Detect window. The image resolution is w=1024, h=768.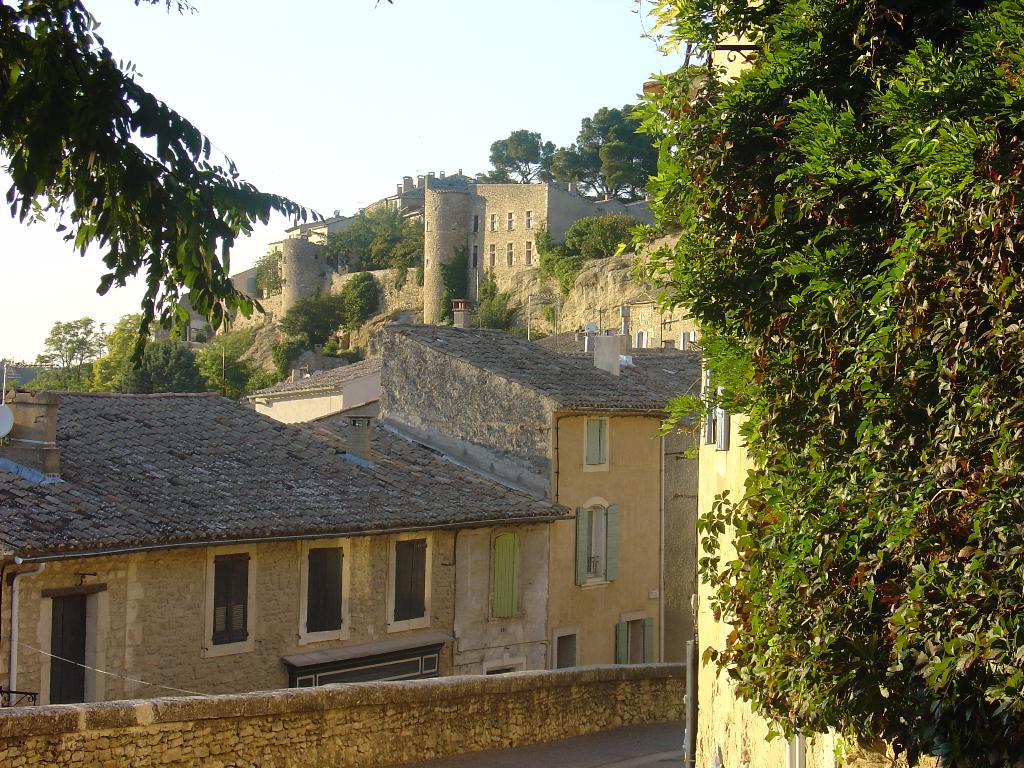
crop(788, 733, 812, 767).
